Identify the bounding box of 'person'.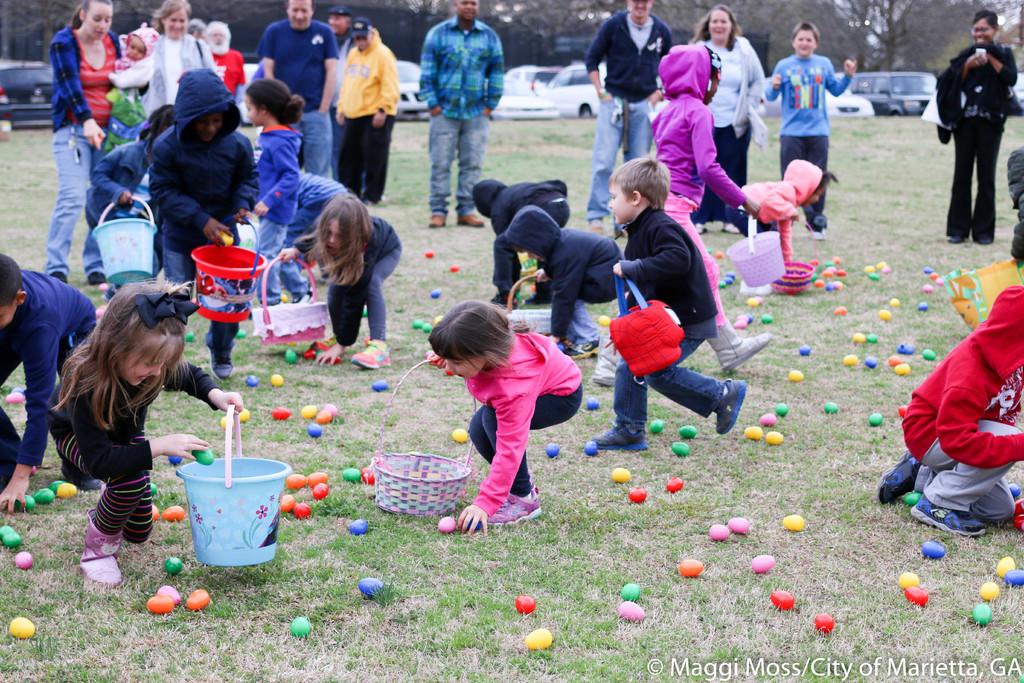
<box>470,177,570,307</box>.
